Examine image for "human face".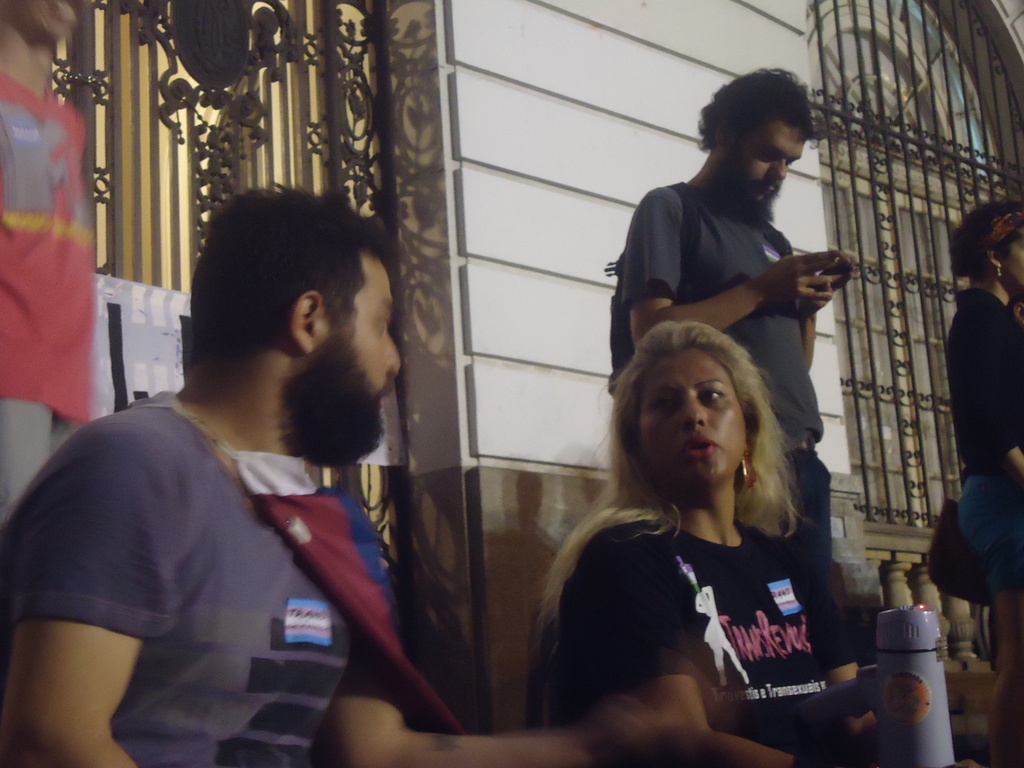
Examination result: Rect(28, 0, 94, 39).
